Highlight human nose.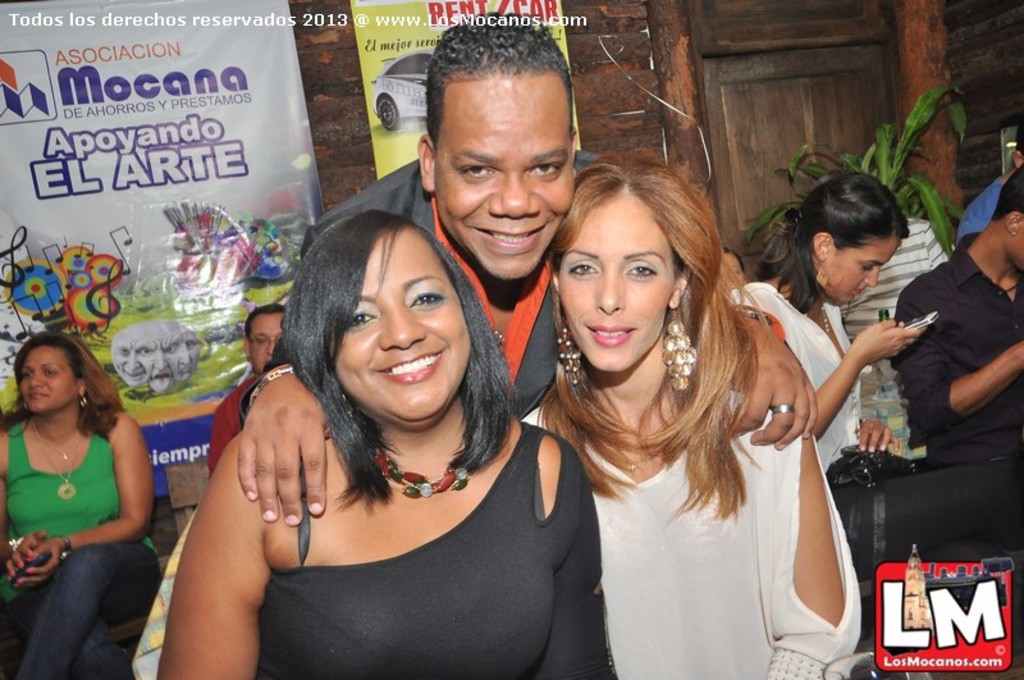
Highlighted region: [379, 298, 426, 352].
